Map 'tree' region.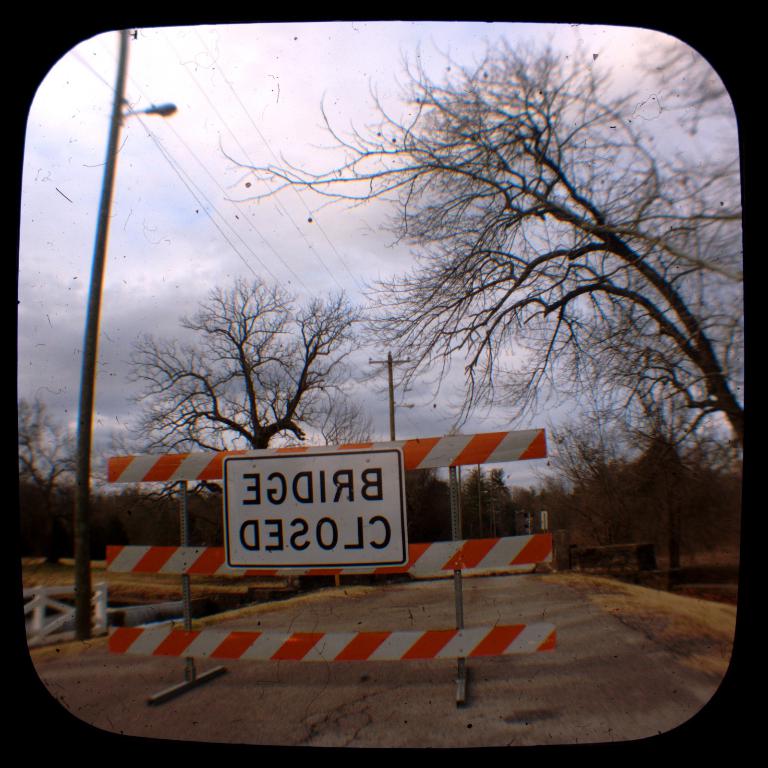
Mapped to box(546, 404, 641, 554).
